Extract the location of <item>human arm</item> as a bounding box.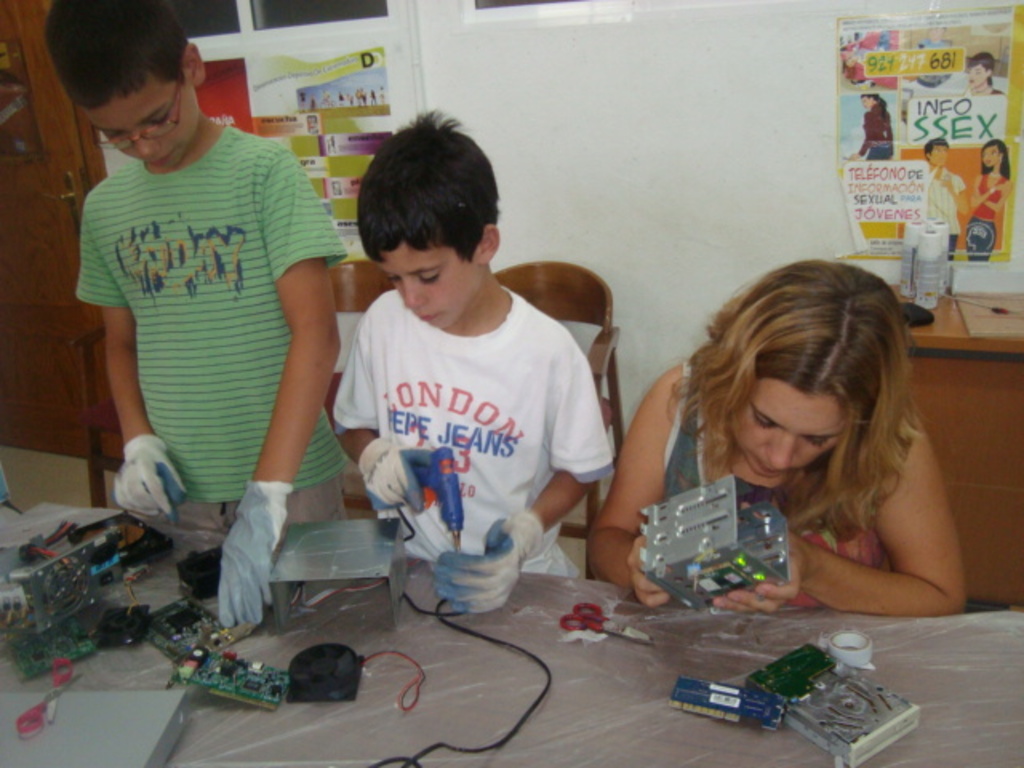
<region>579, 366, 688, 608</region>.
